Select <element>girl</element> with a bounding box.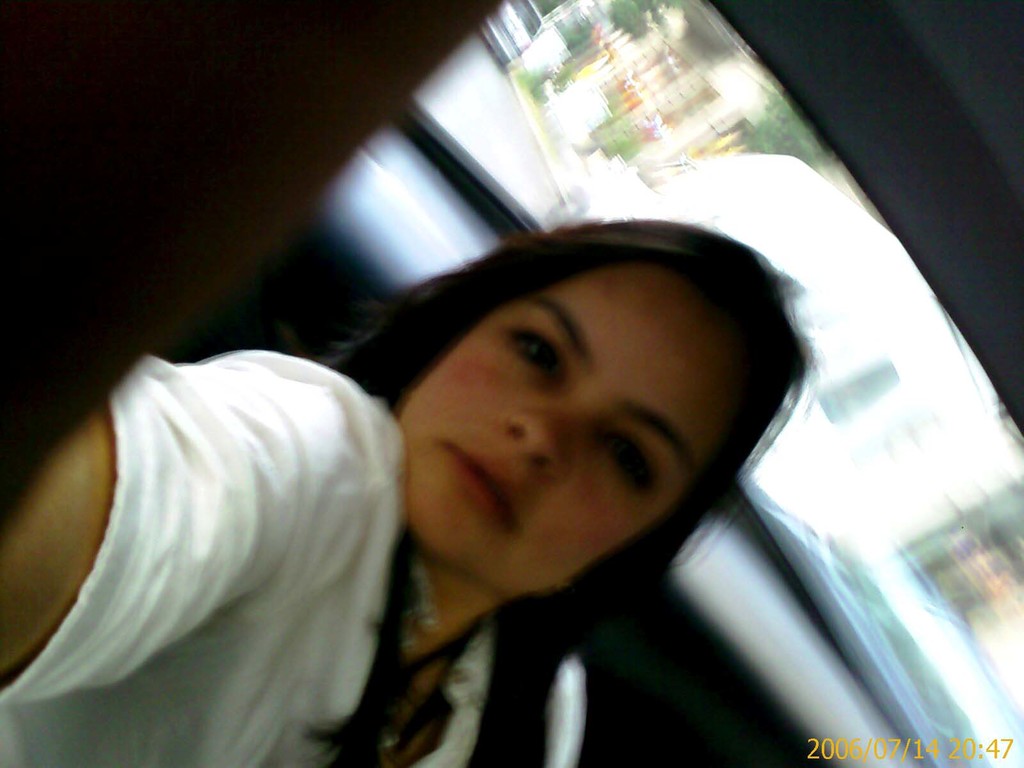
[0, 218, 810, 767].
